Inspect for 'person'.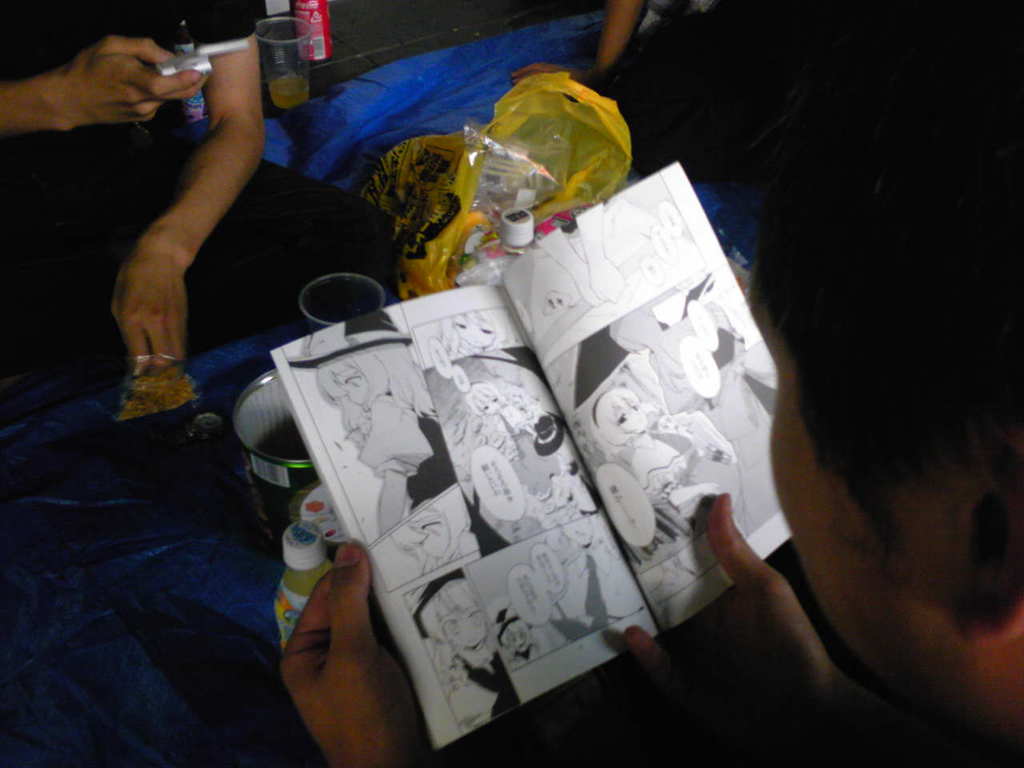
Inspection: box(532, 199, 629, 305).
